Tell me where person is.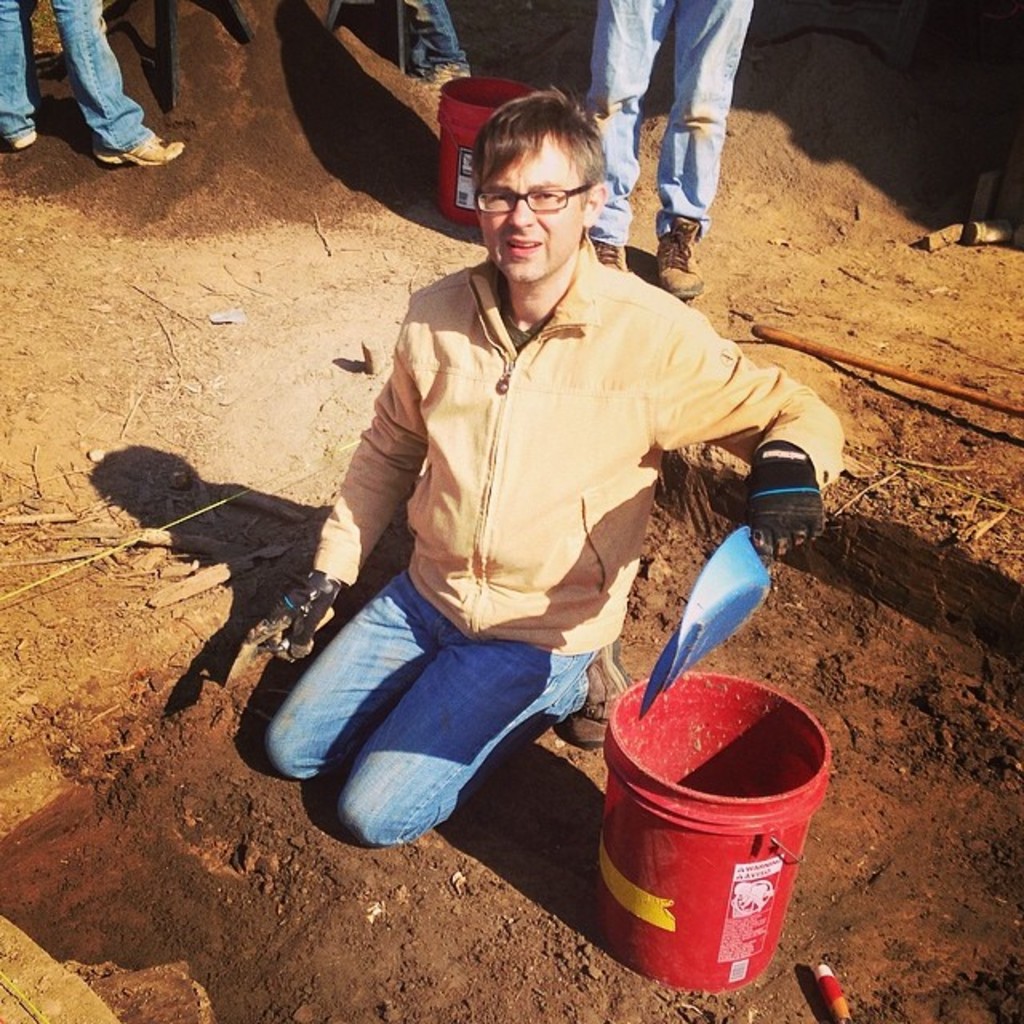
person is at l=259, t=82, r=840, b=848.
